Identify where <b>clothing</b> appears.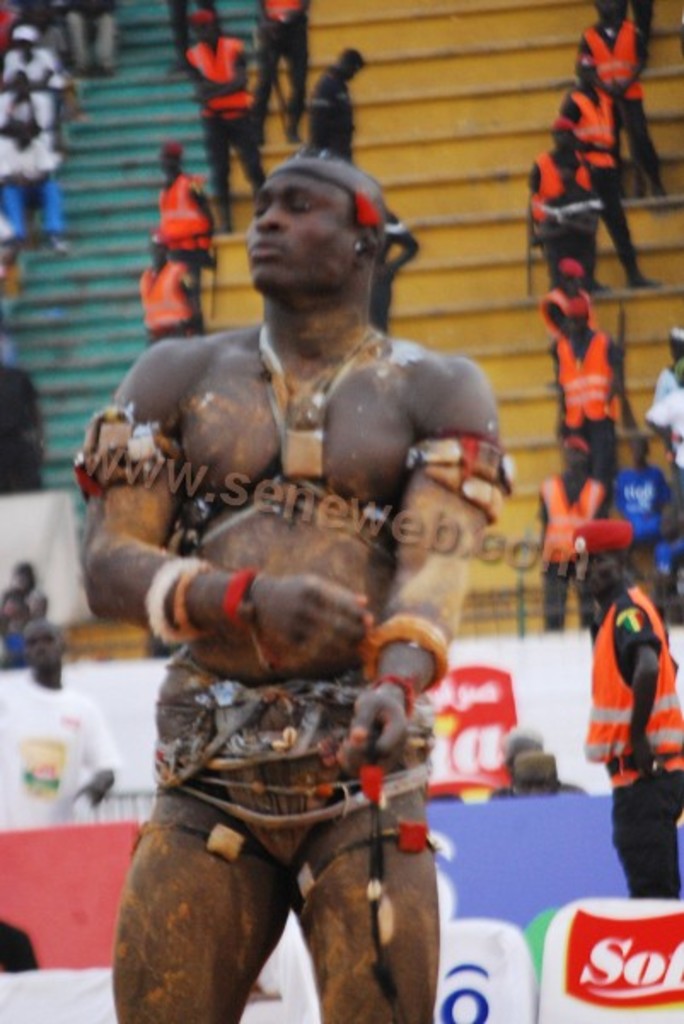
Appears at 0,681,118,829.
